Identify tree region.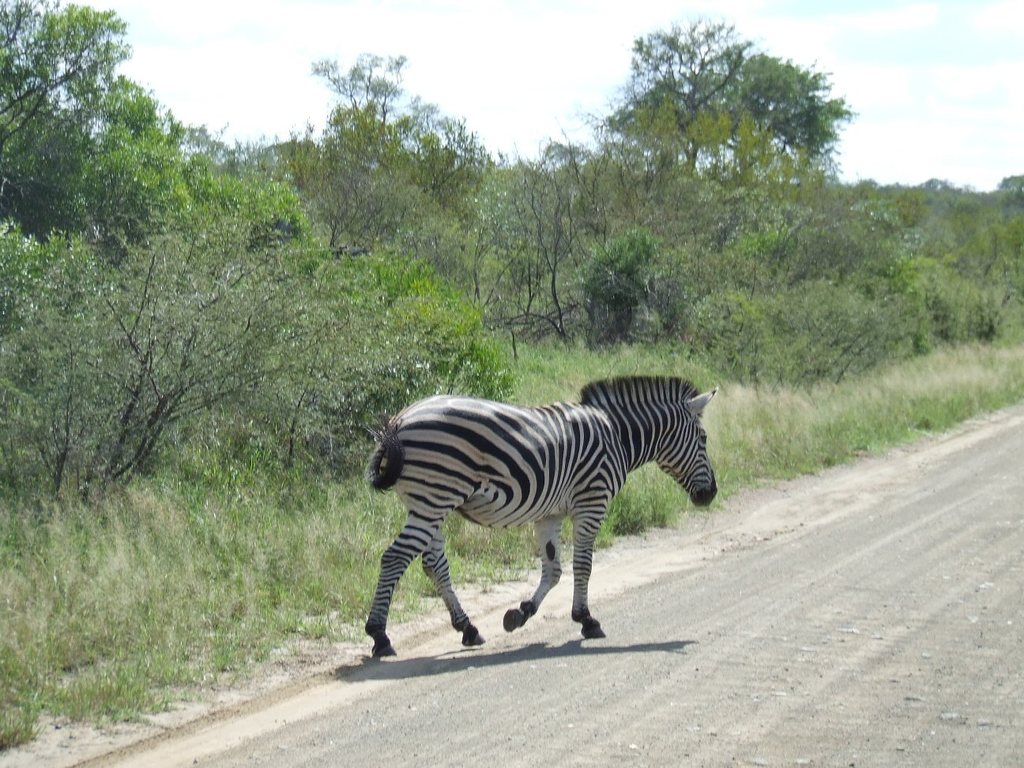
Region: [0, 0, 151, 140].
